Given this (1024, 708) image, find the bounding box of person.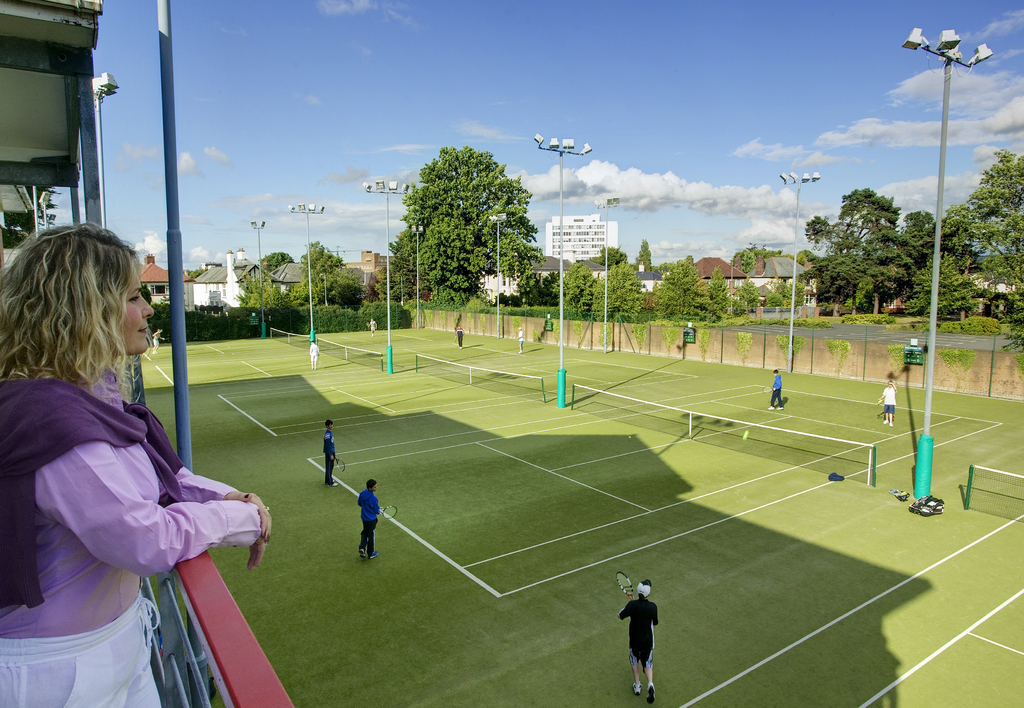
<box>876,381,898,428</box>.
